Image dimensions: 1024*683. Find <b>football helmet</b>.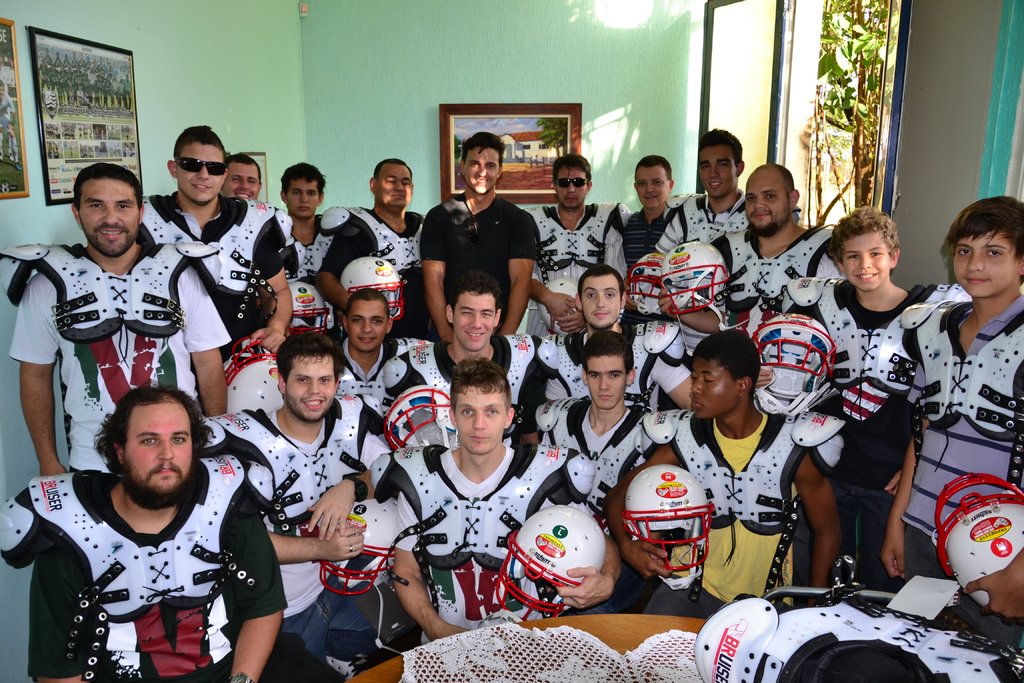
box(689, 597, 792, 682).
